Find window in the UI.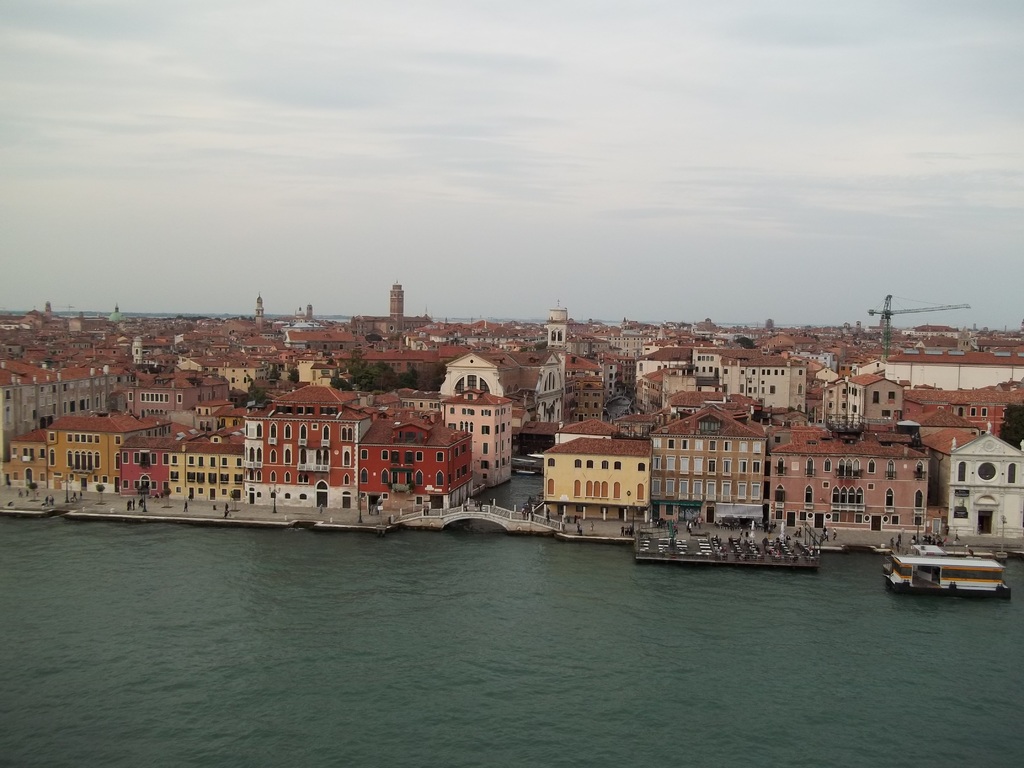
UI element at box(573, 458, 582, 468).
